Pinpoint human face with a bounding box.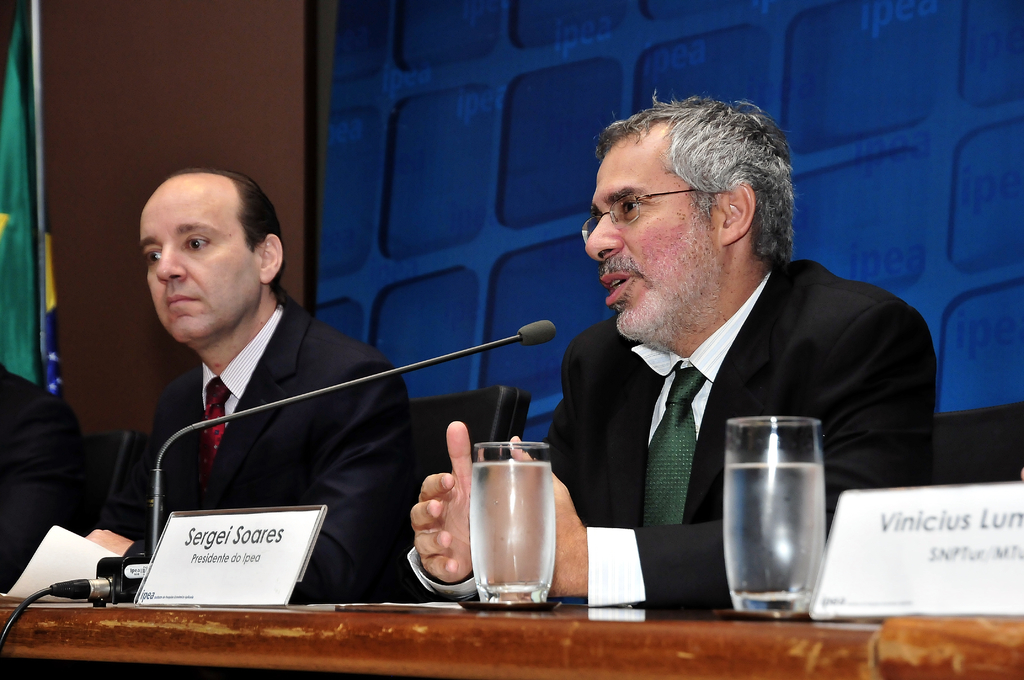
[138, 193, 257, 343].
